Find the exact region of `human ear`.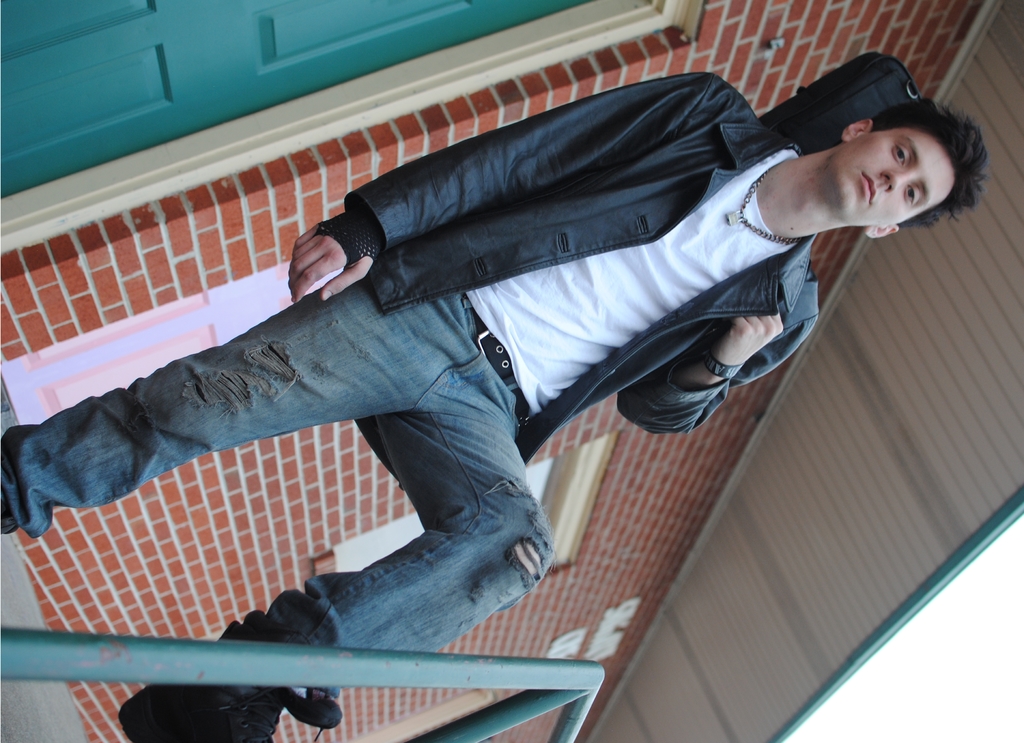
Exact region: [865, 223, 900, 240].
